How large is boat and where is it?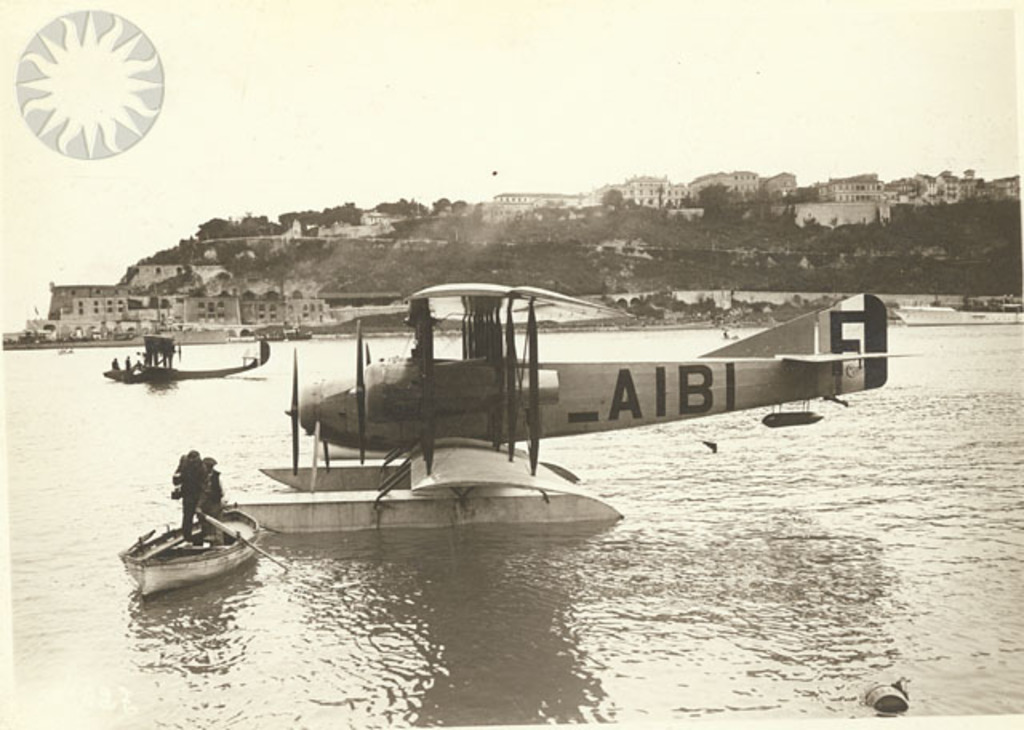
Bounding box: 109 490 272 599.
